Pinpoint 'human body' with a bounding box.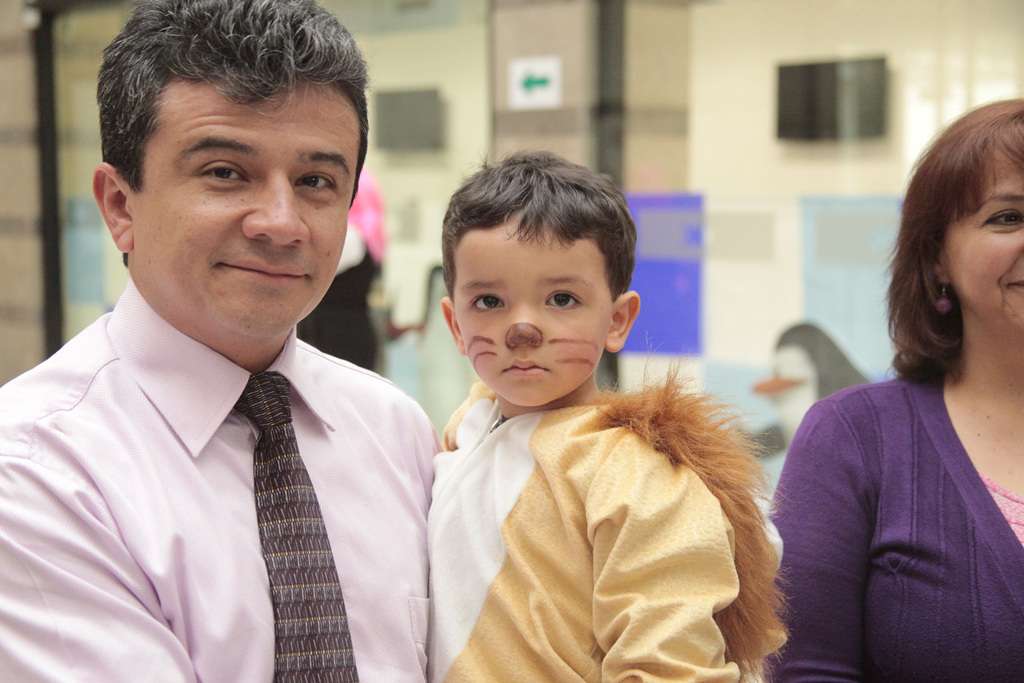
l=763, t=372, r=1023, b=682.
